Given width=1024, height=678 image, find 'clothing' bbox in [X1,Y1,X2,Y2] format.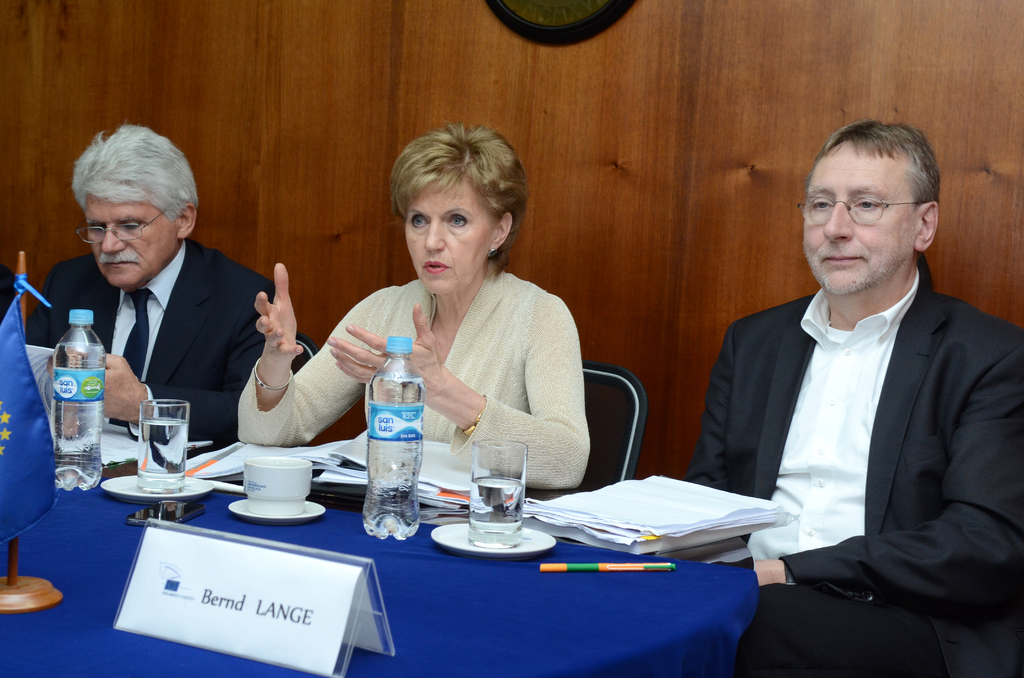
[31,232,276,448].
